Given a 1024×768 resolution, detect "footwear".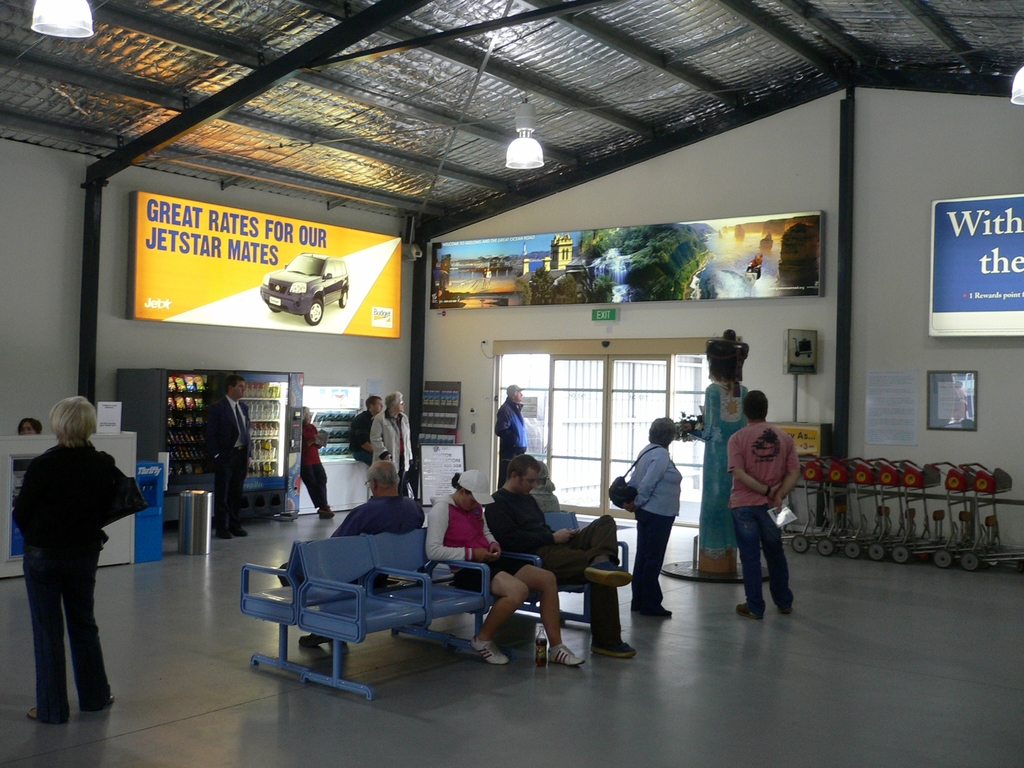
detection(321, 502, 335, 516).
